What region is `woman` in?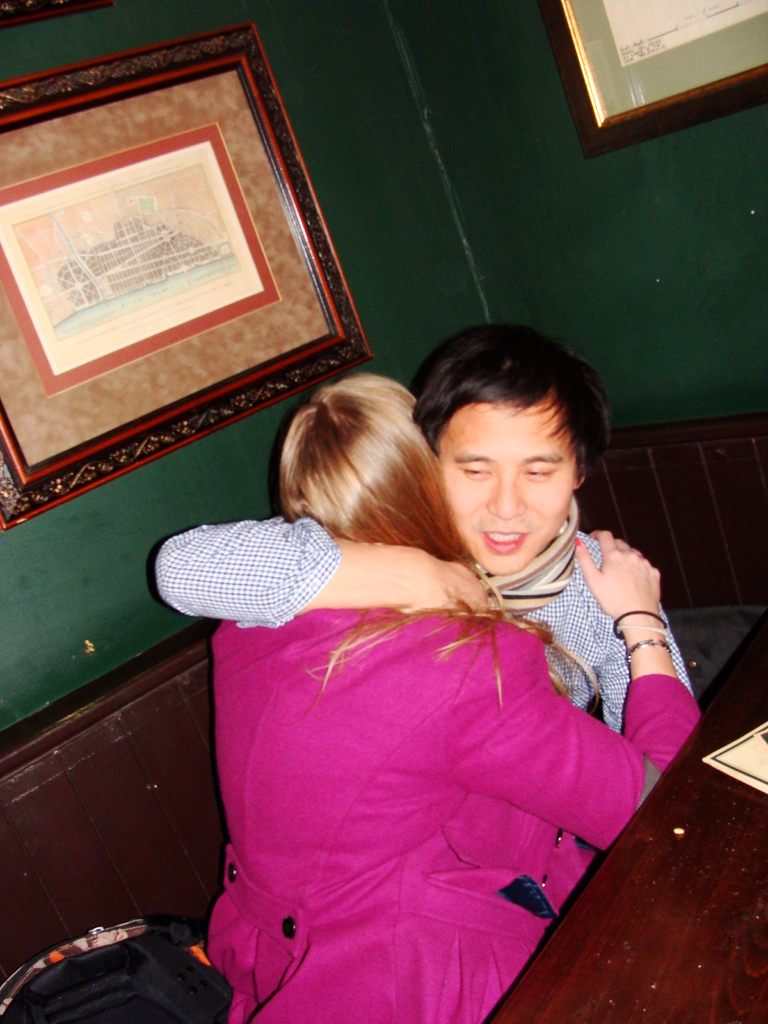
box(208, 373, 713, 1023).
